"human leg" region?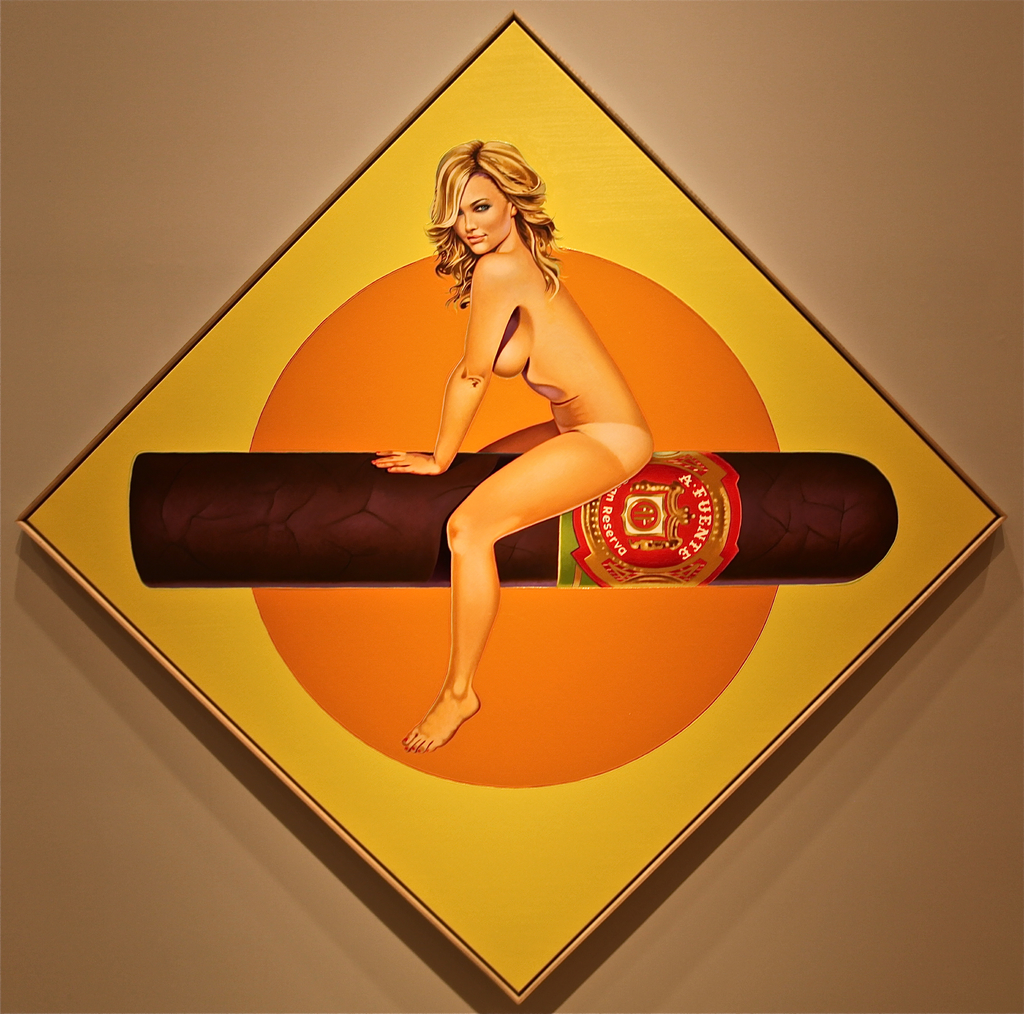
(x1=482, y1=425, x2=555, y2=458)
